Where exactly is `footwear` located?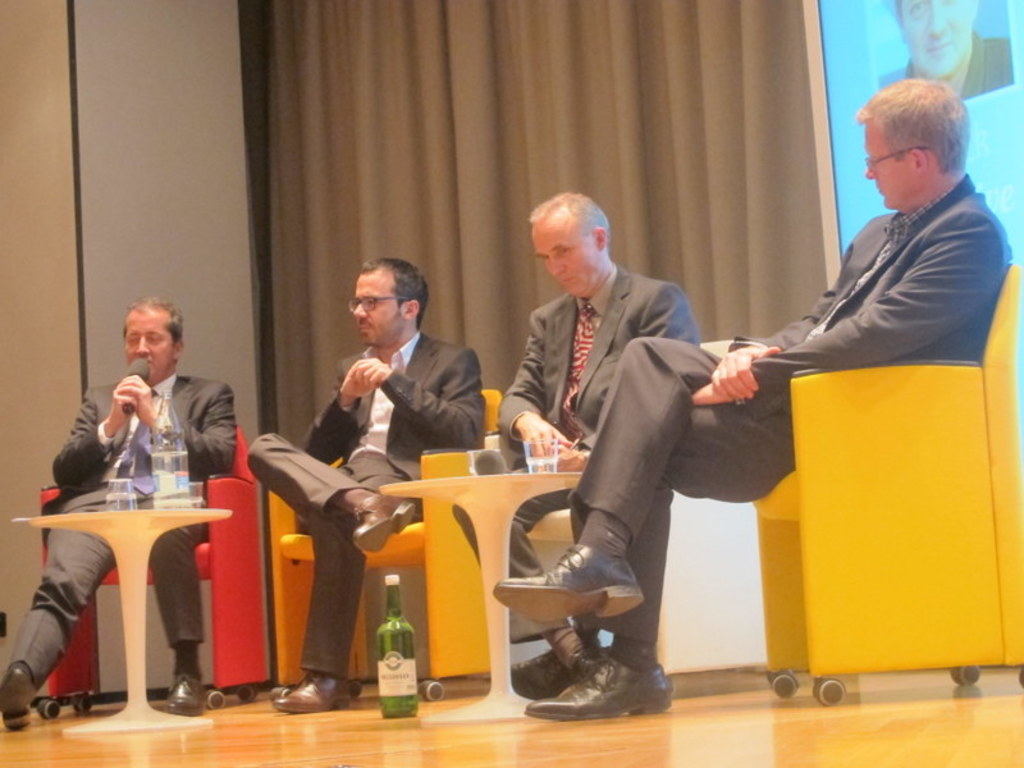
Its bounding box is detection(0, 662, 35, 732).
